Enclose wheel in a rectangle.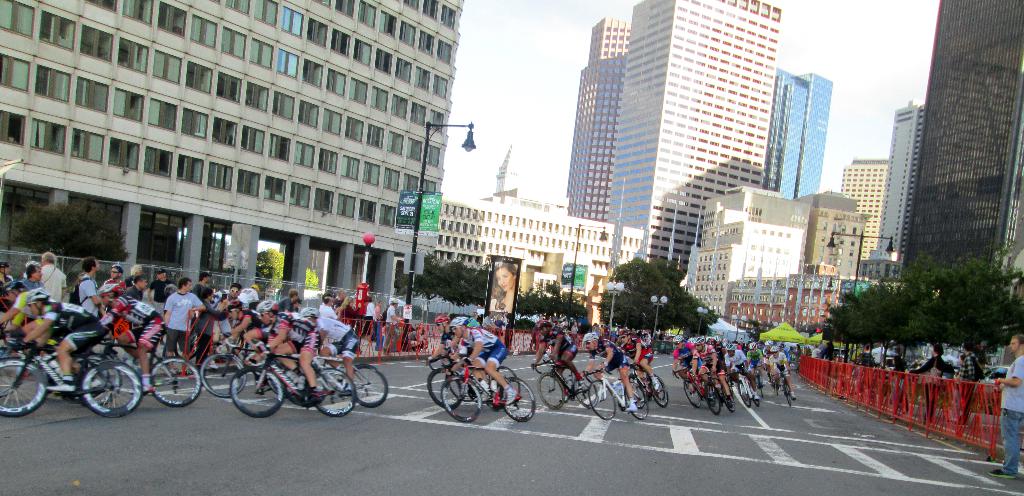
locate(440, 378, 479, 422).
